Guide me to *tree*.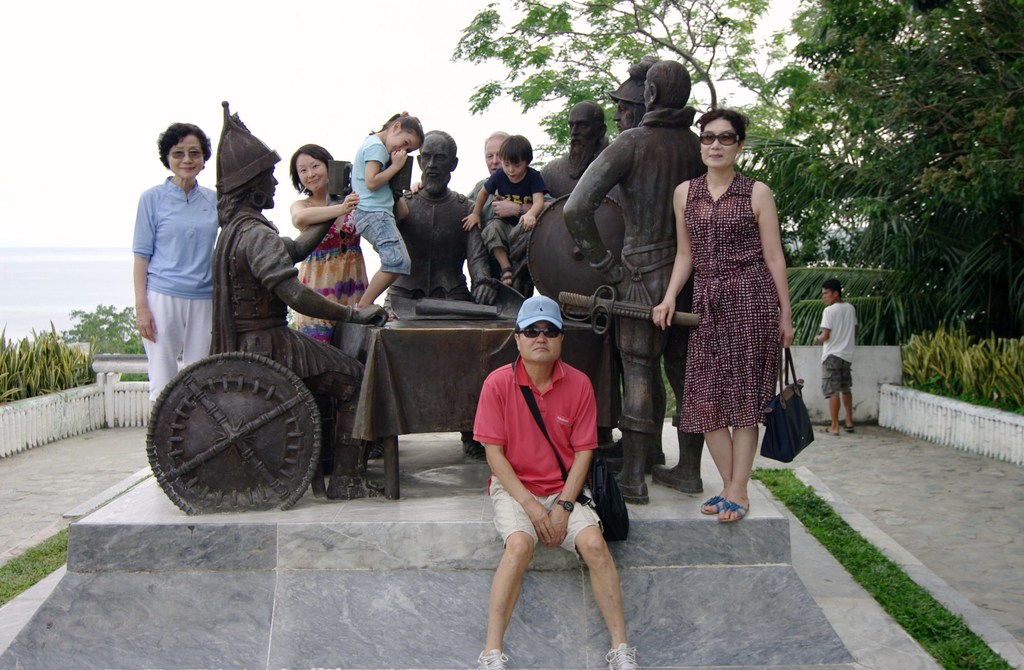
Guidance: (left=740, top=0, right=1023, bottom=333).
